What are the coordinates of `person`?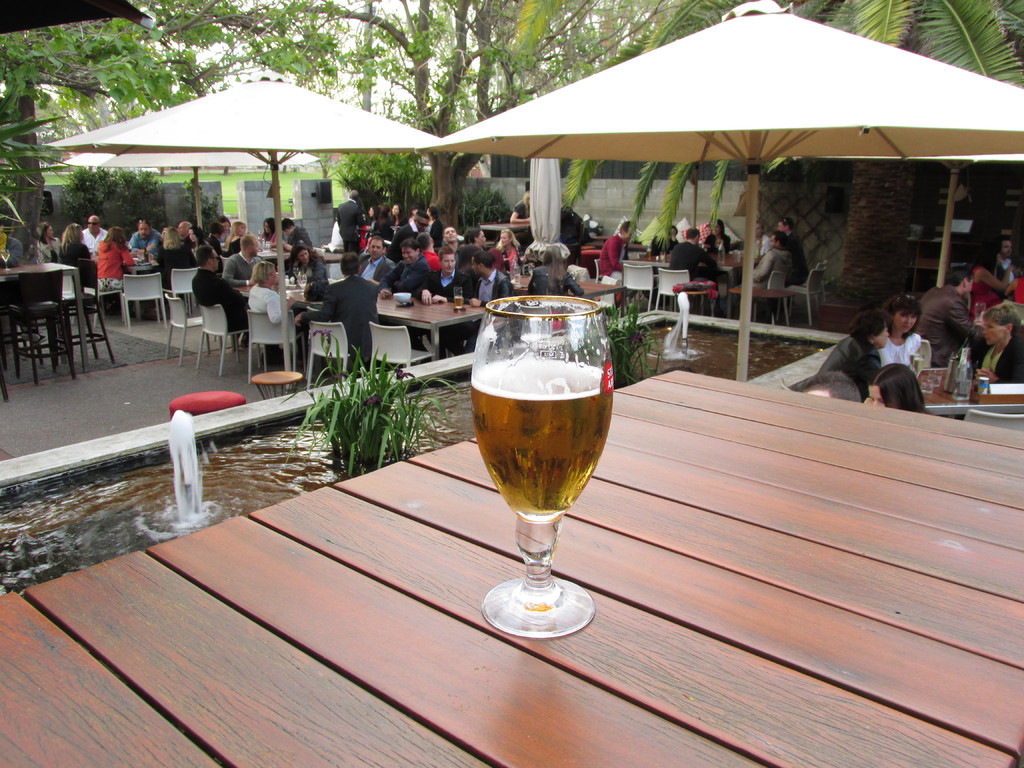
{"left": 150, "top": 223, "right": 199, "bottom": 287}.
